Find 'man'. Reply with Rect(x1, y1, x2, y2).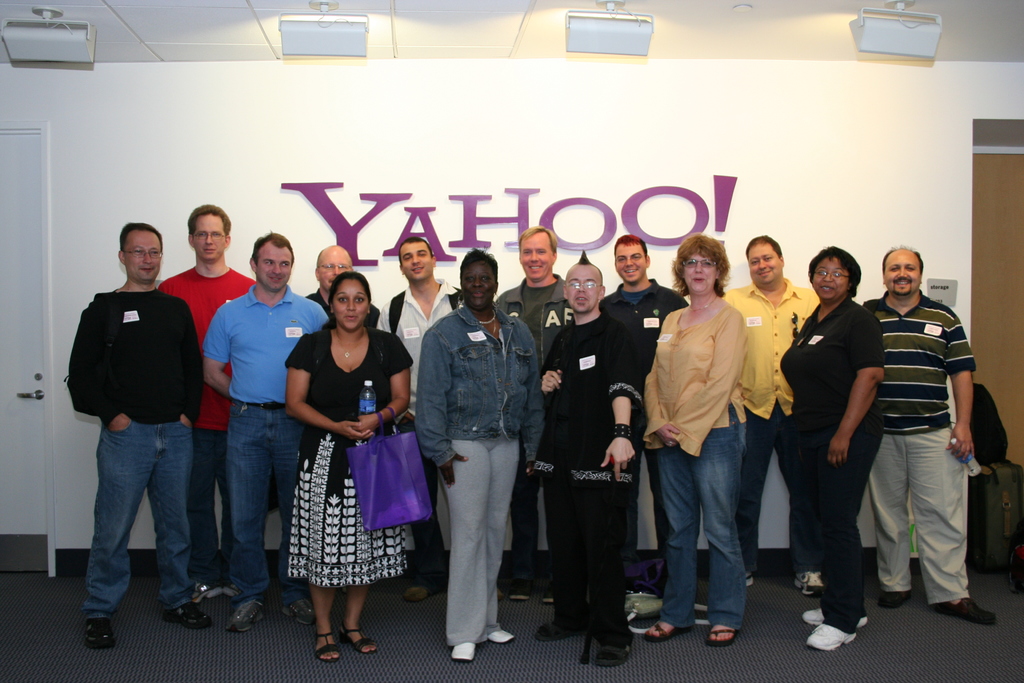
Rect(63, 215, 202, 653).
